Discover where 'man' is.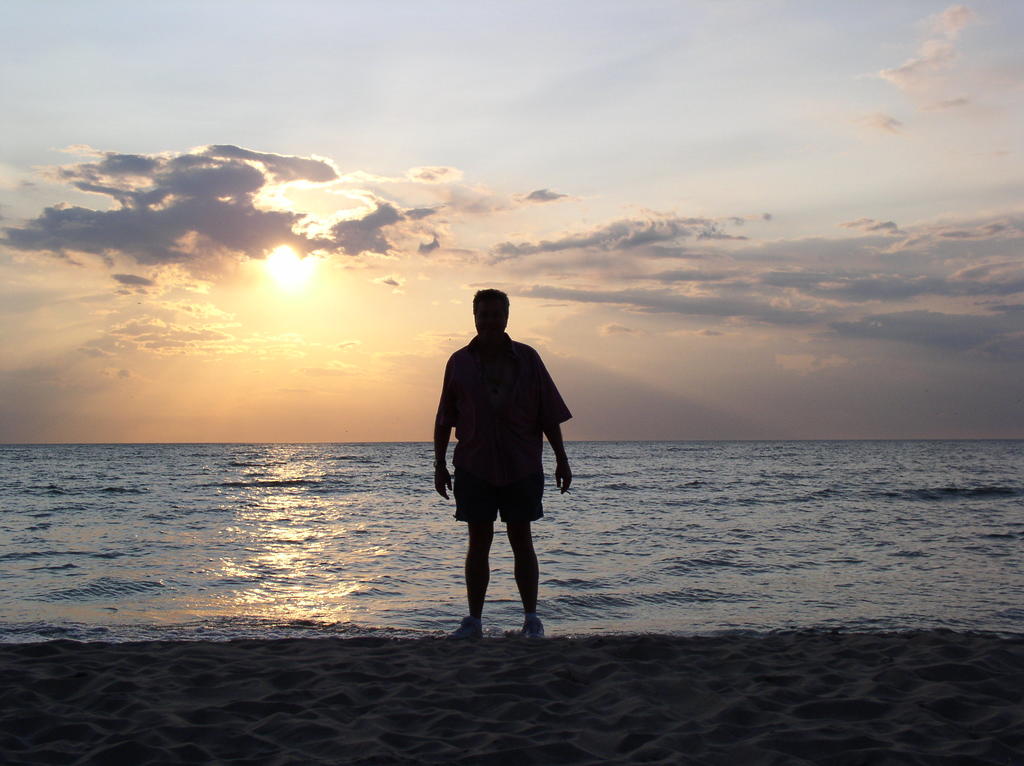
Discovered at (433, 303, 573, 641).
